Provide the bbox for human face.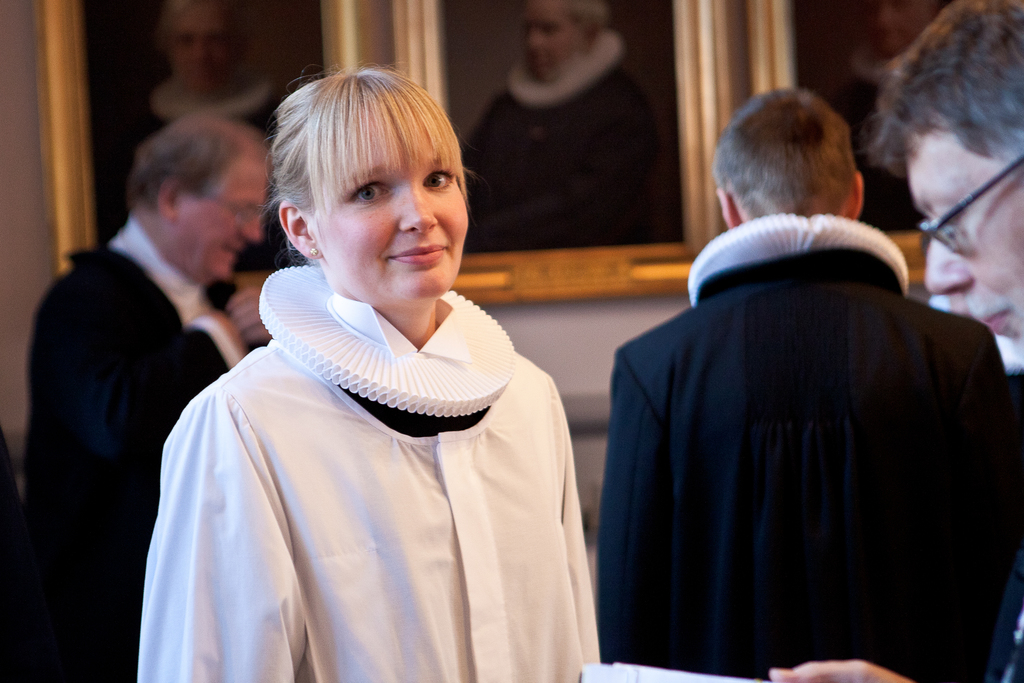
box(186, 157, 270, 279).
